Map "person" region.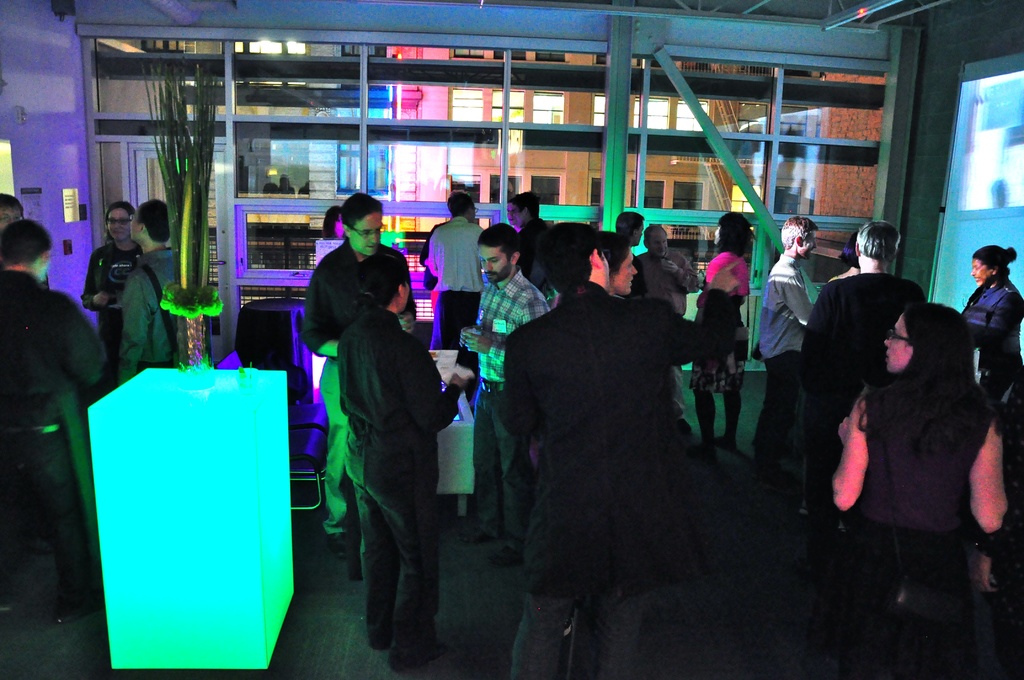
Mapped to 688/204/757/454.
